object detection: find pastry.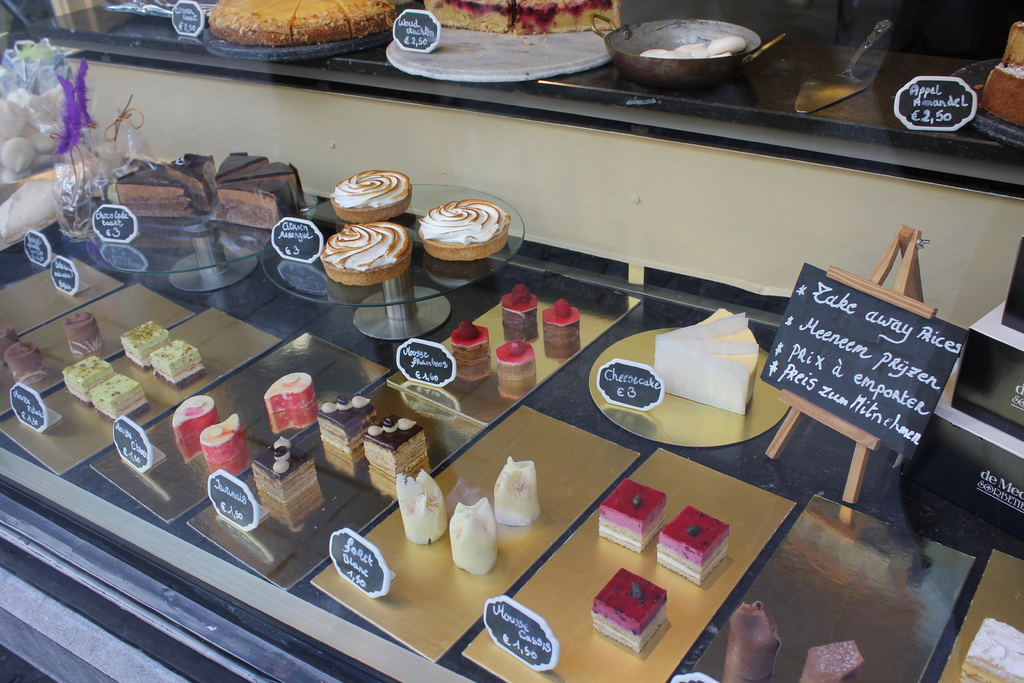
x1=598, y1=574, x2=666, y2=655.
